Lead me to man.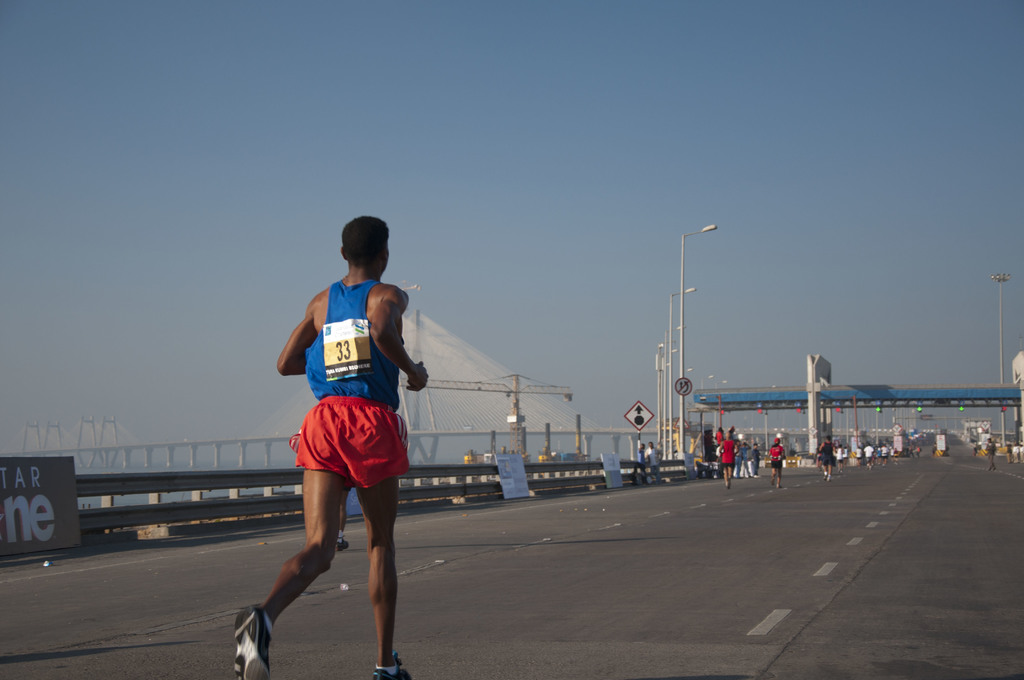
Lead to 714,426,723,445.
